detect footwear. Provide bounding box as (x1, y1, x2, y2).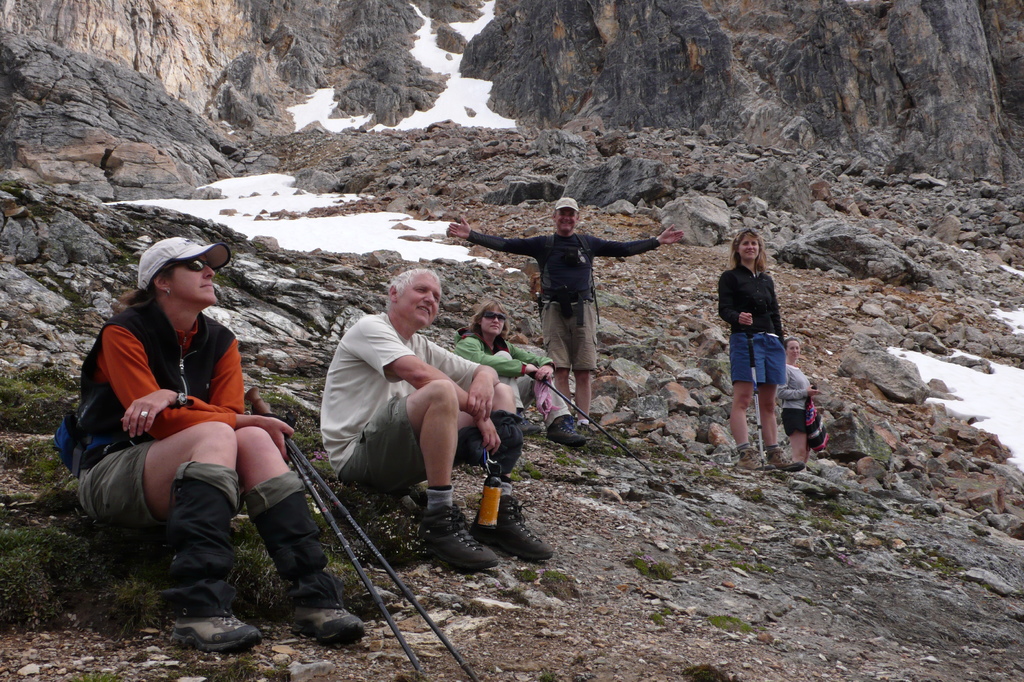
(741, 448, 767, 469).
